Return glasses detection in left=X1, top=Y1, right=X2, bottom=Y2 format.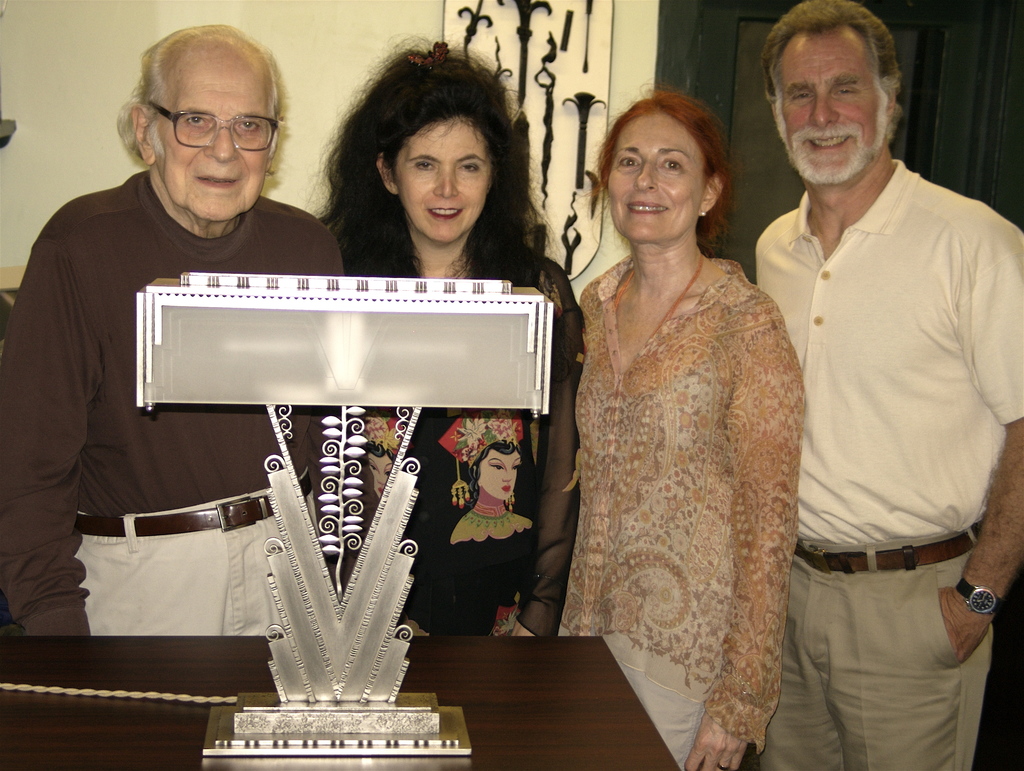
left=125, top=91, right=281, bottom=147.
